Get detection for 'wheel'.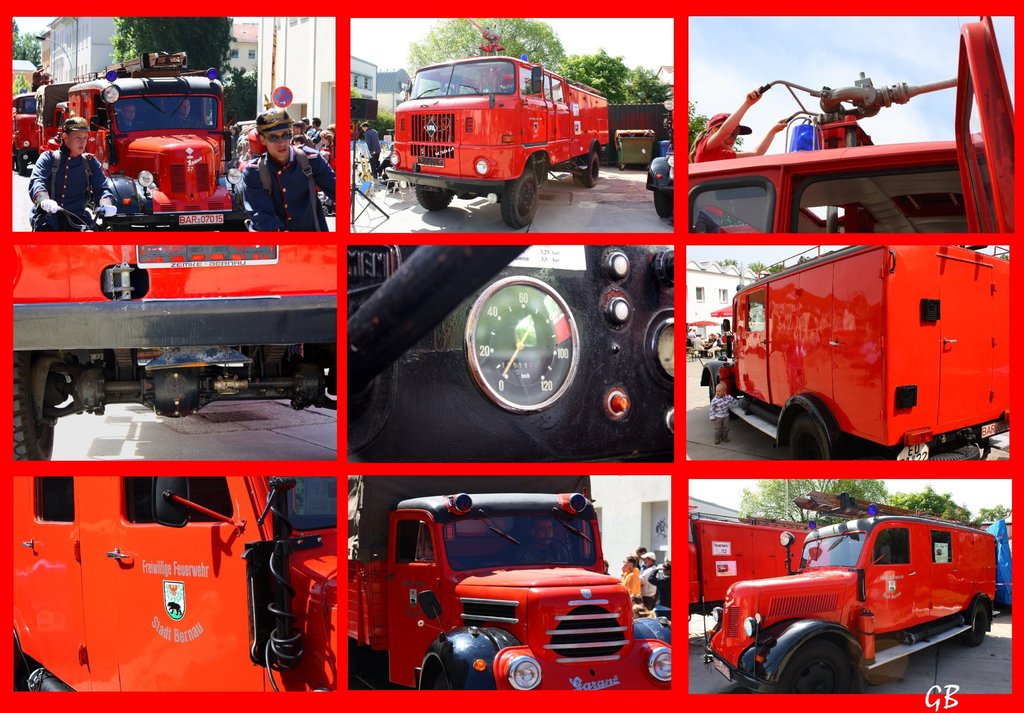
Detection: rect(500, 170, 539, 231).
